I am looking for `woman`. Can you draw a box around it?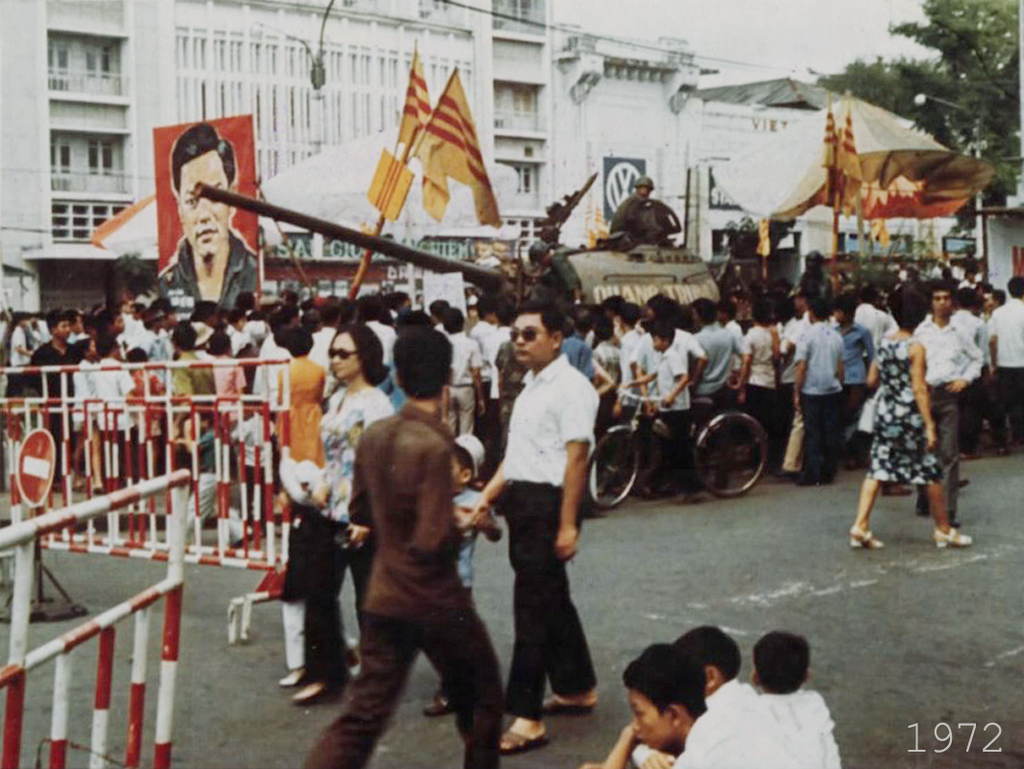
Sure, the bounding box is pyautogui.locateOnScreen(288, 326, 400, 700).
